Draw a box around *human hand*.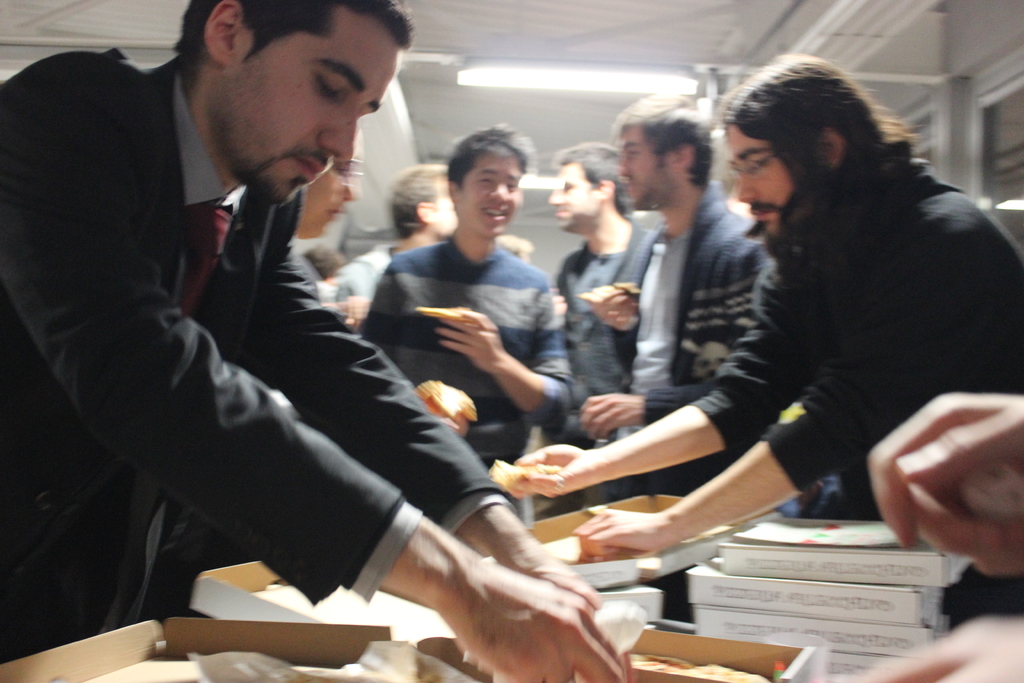
(504,444,602,499).
